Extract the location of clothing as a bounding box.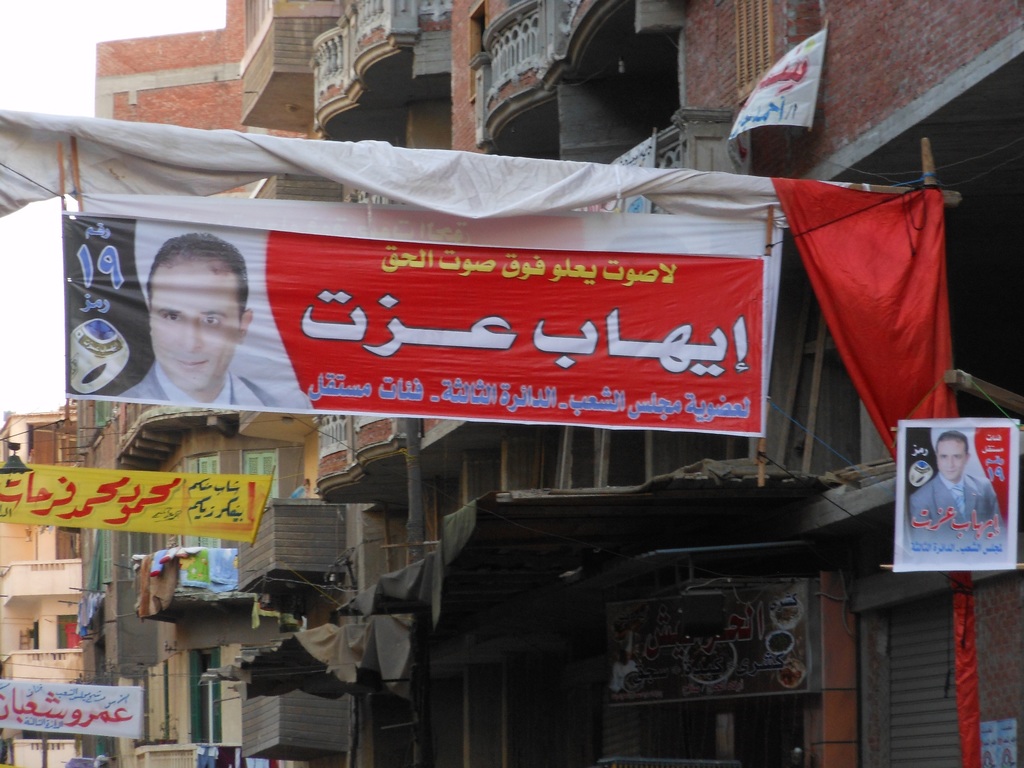
bbox(124, 362, 289, 417).
